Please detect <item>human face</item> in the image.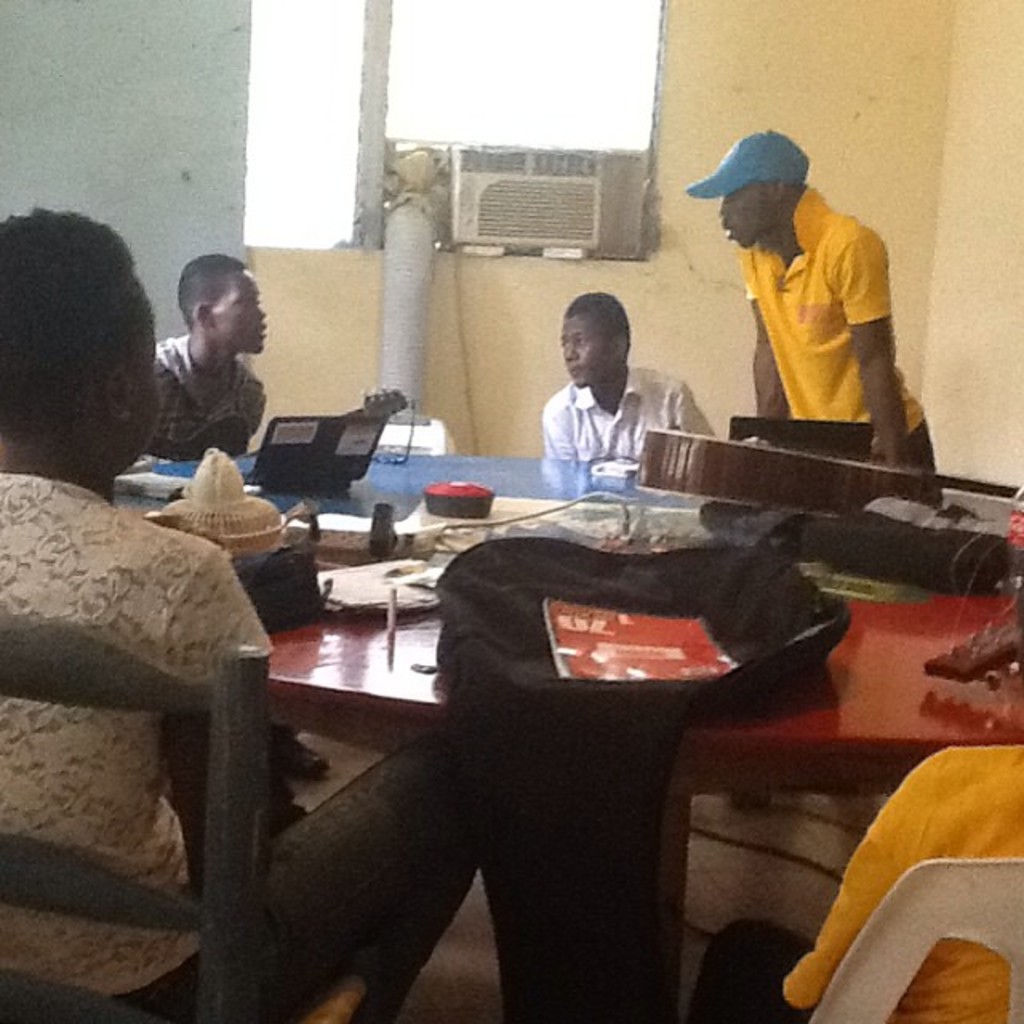
l=226, t=272, r=275, b=352.
